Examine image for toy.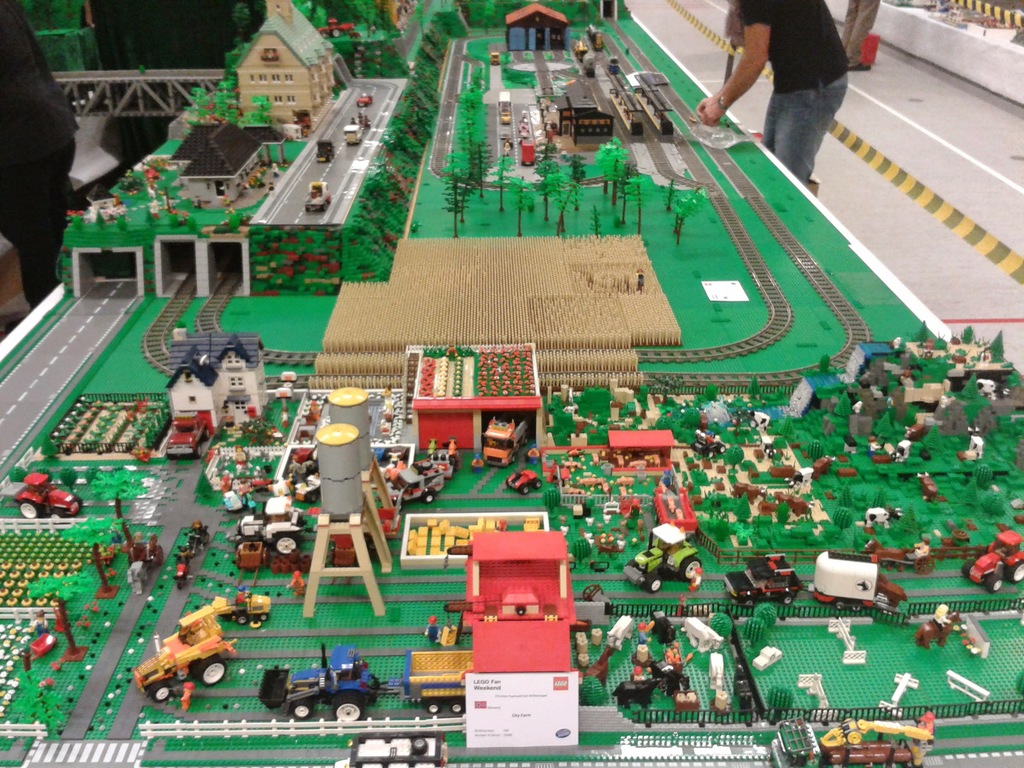
Examination result: bbox=[774, 490, 808, 527].
